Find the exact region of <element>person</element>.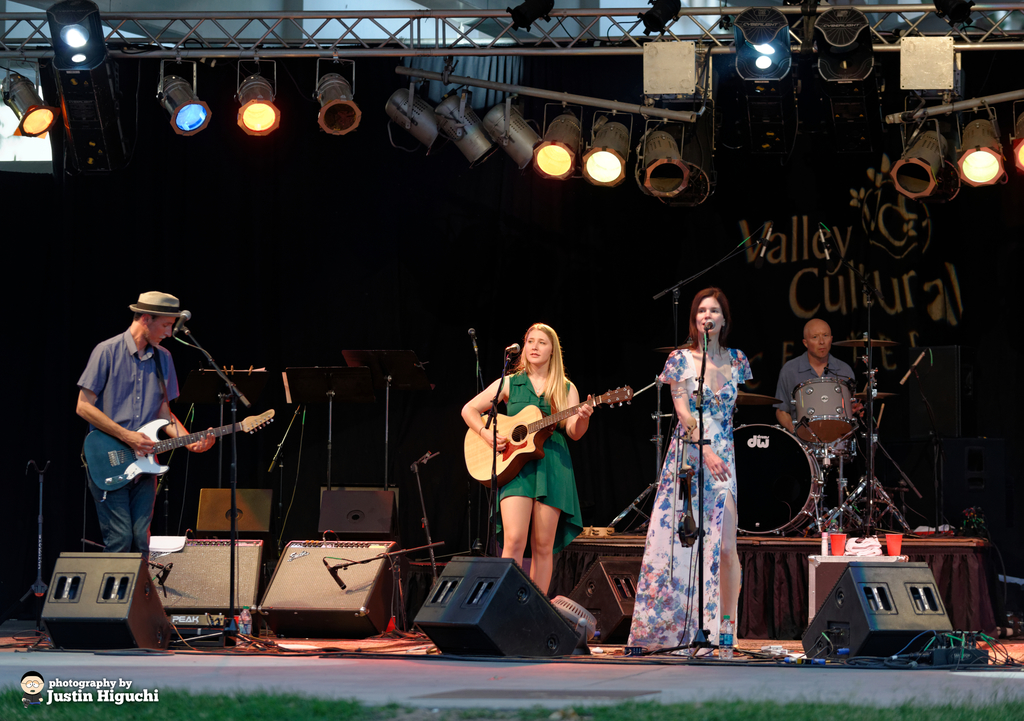
Exact region: l=778, t=312, r=861, b=438.
